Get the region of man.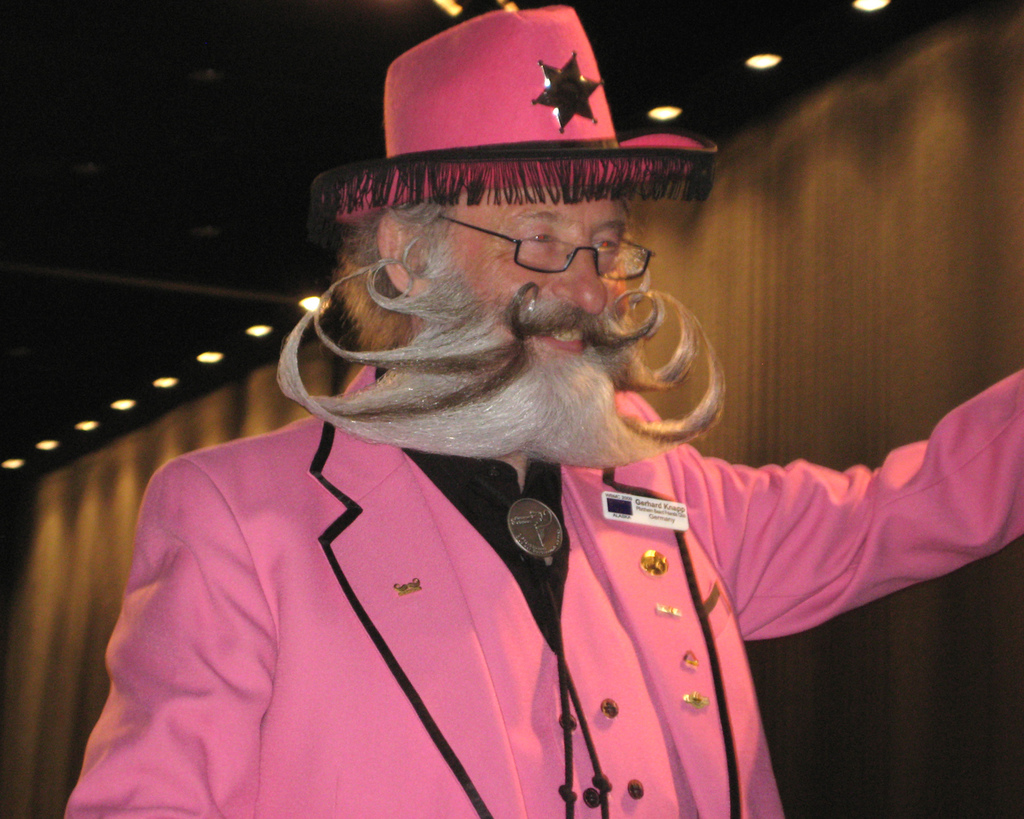
bbox=[117, 61, 952, 796].
